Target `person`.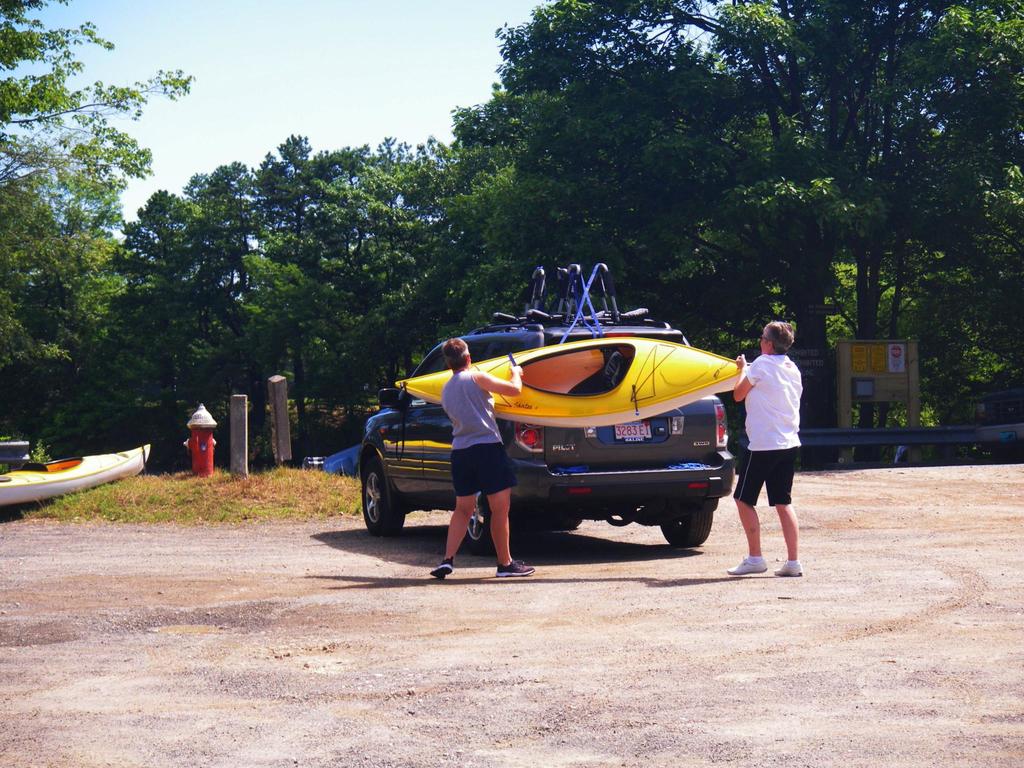
Target region: locate(440, 337, 525, 580).
